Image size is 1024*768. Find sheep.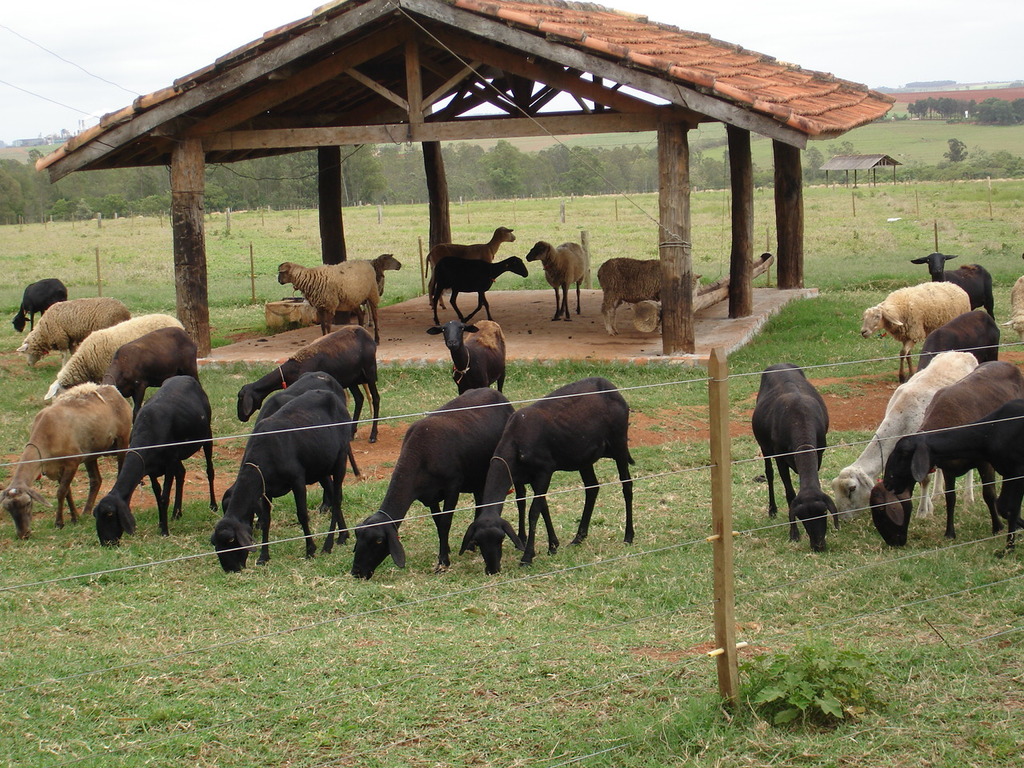
[left=593, top=257, right=698, bottom=333].
